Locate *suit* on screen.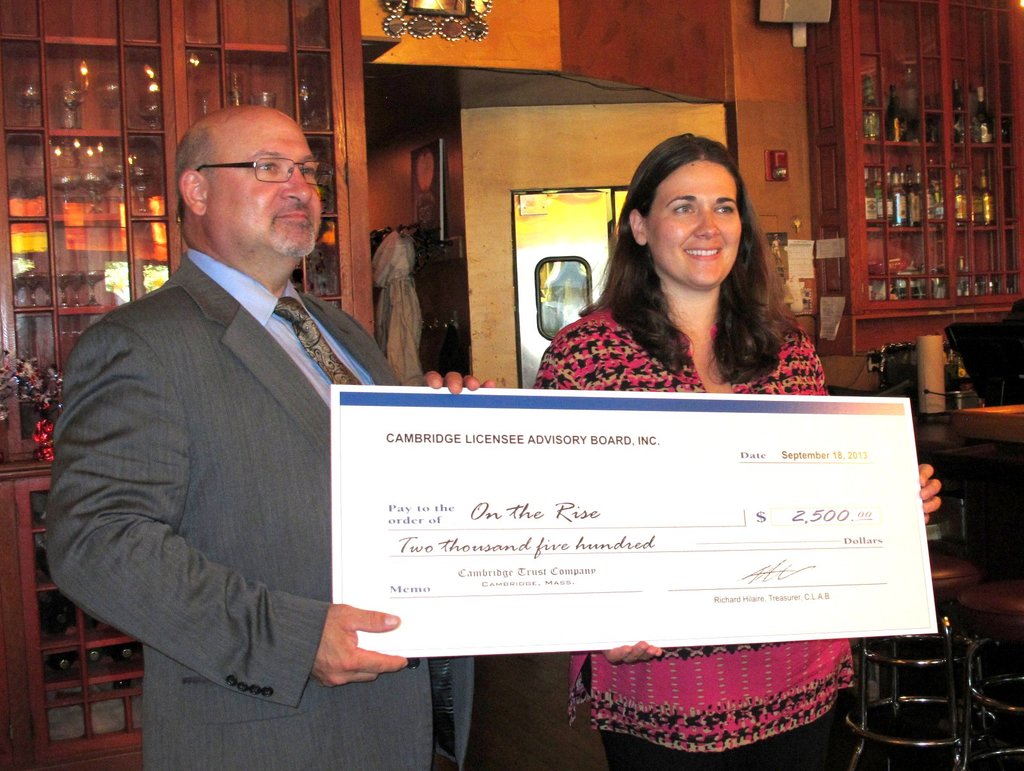
On screen at [left=94, top=116, right=478, bottom=748].
